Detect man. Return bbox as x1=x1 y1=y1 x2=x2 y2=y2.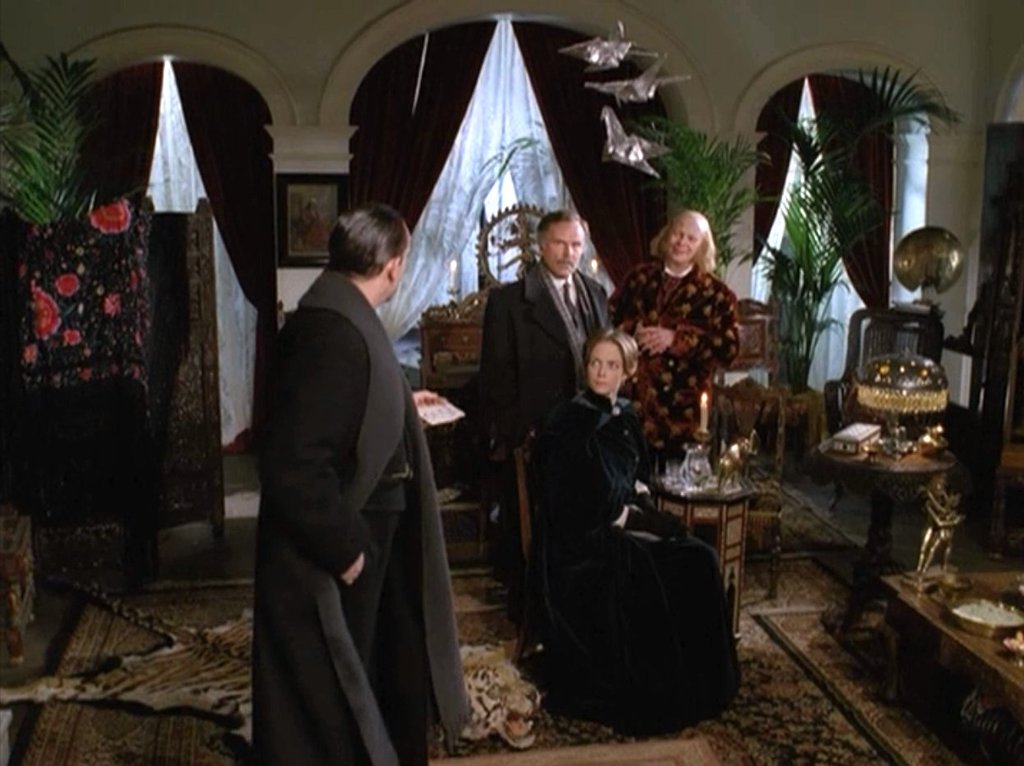
x1=247 y1=207 x2=490 y2=765.
